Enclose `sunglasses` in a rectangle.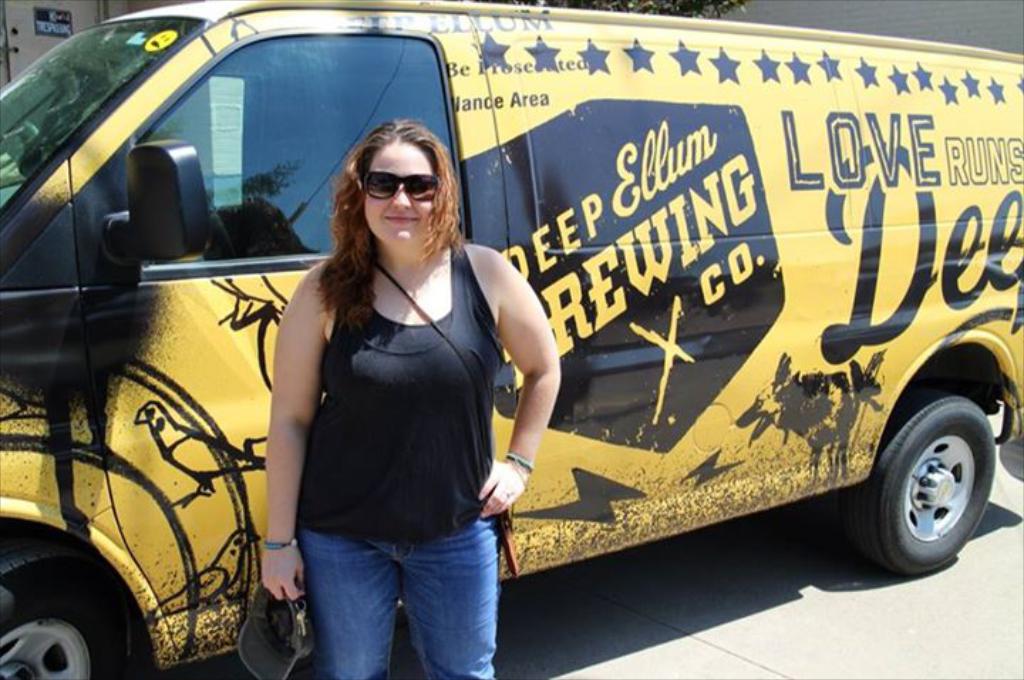
box=[364, 172, 444, 199].
